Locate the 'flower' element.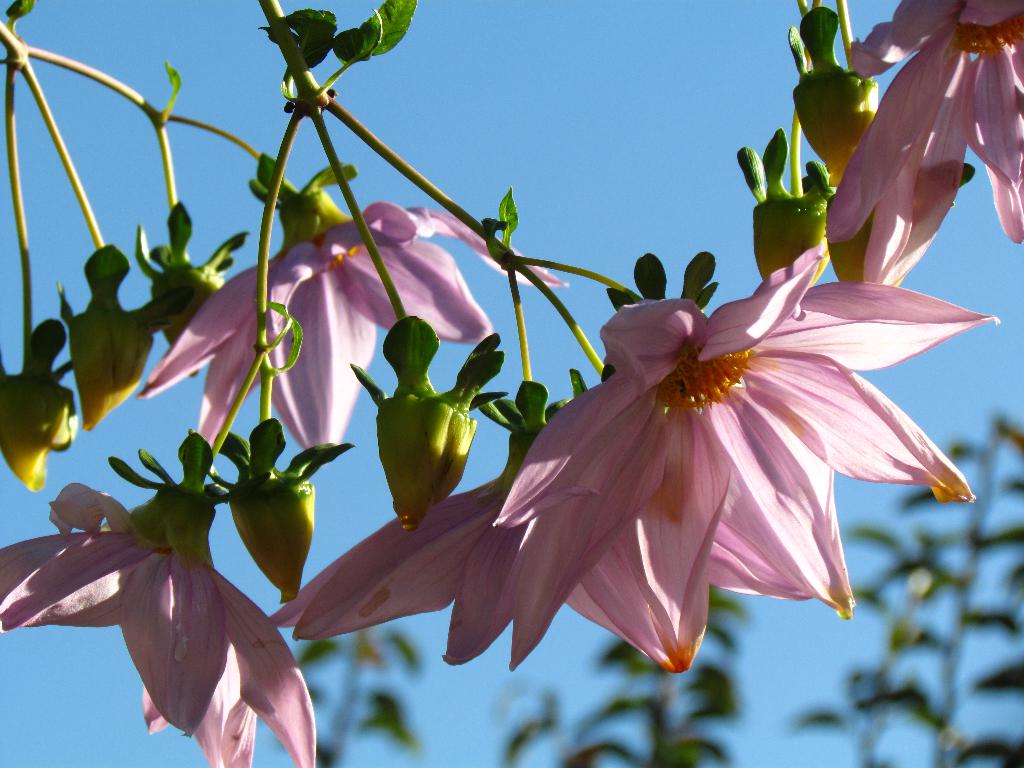
Element bbox: detection(355, 364, 490, 536).
